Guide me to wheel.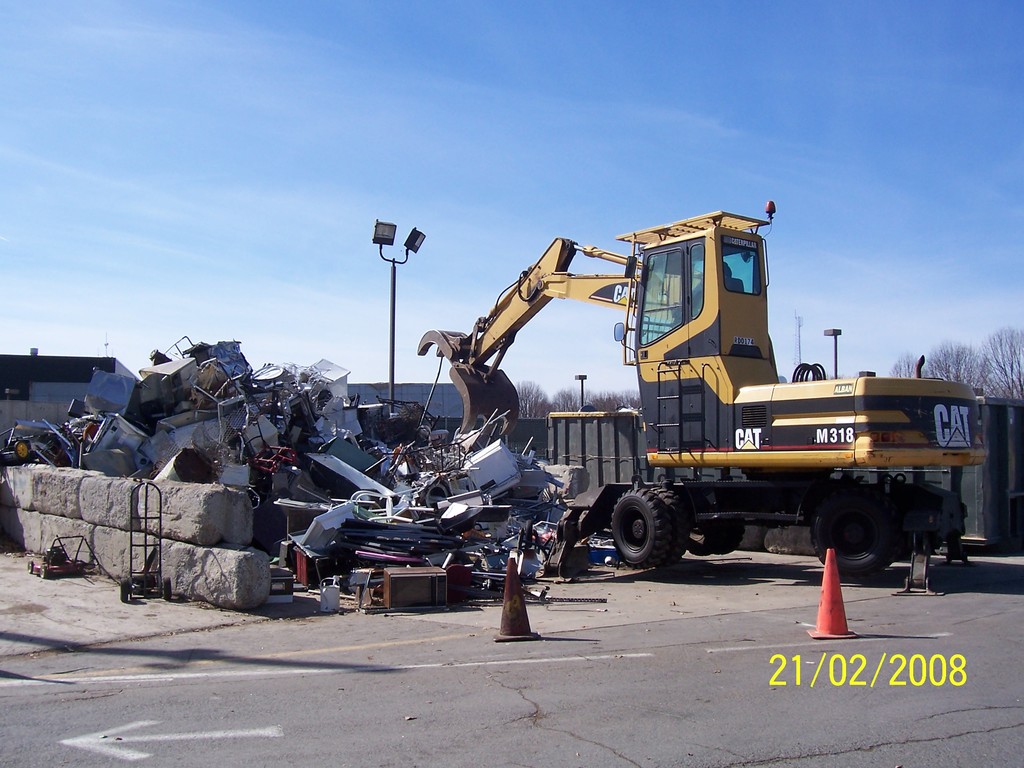
Guidance: 688, 516, 722, 556.
